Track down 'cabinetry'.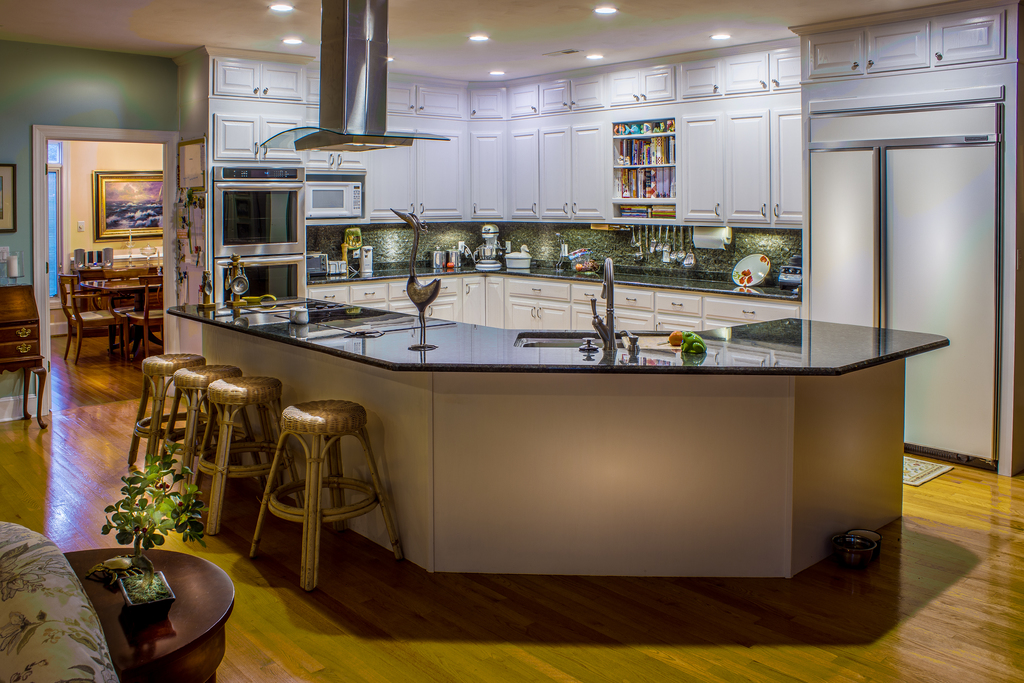
Tracked to x1=605, y1=68, x2=679, y2=108.
